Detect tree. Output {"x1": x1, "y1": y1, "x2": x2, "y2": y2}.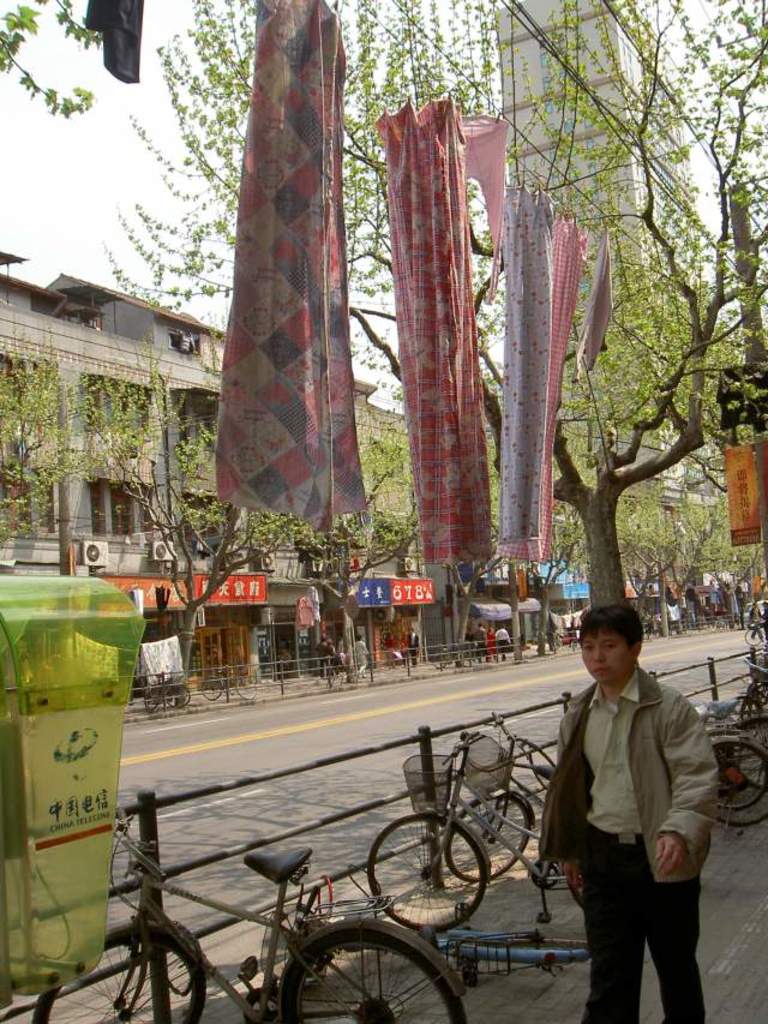
{"x1": 444, "y1": 443, "x2": 503, "y2": 658}.
